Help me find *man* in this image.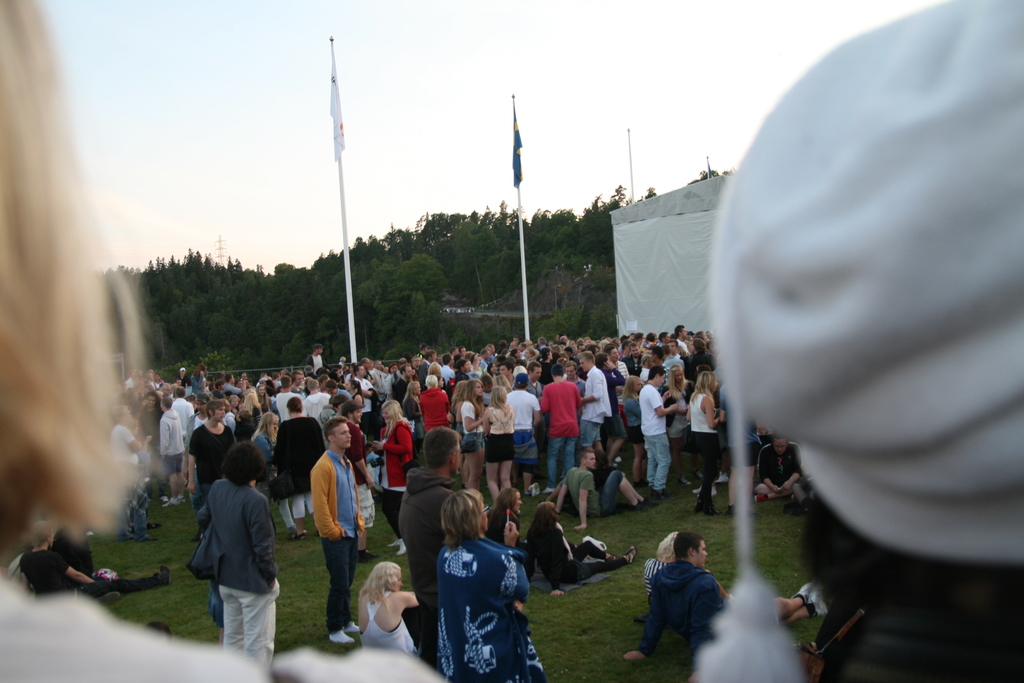
Found it: [108,407,157,545].
